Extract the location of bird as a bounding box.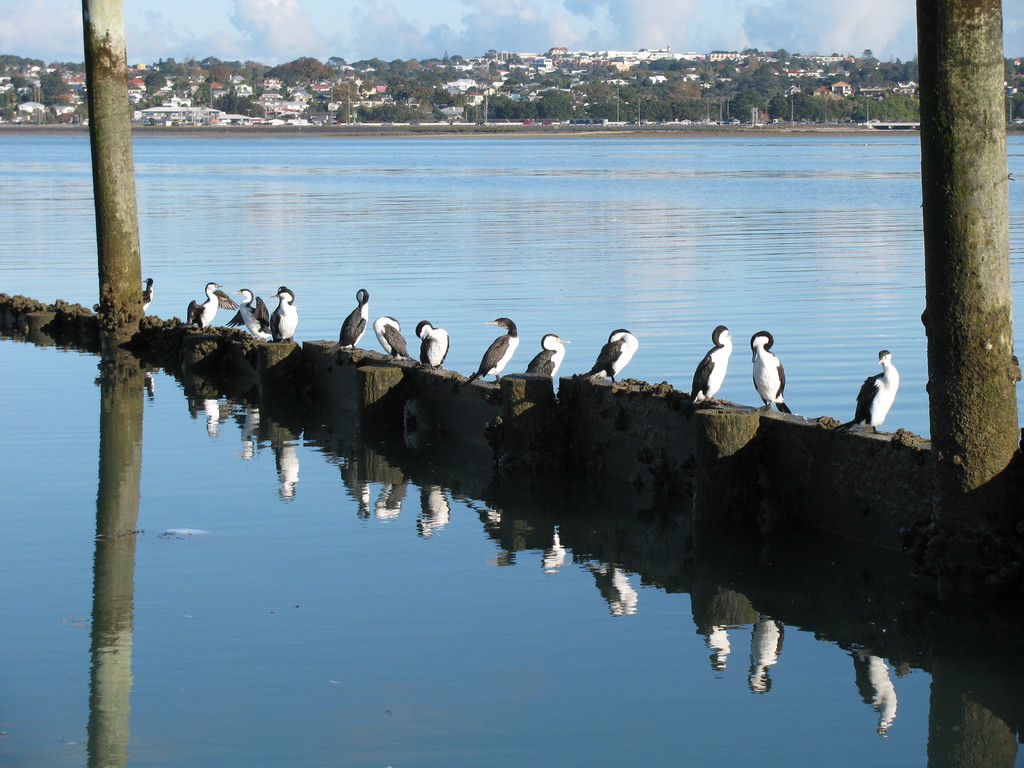
x1=740 y1=326 x2=796 y2=410.
